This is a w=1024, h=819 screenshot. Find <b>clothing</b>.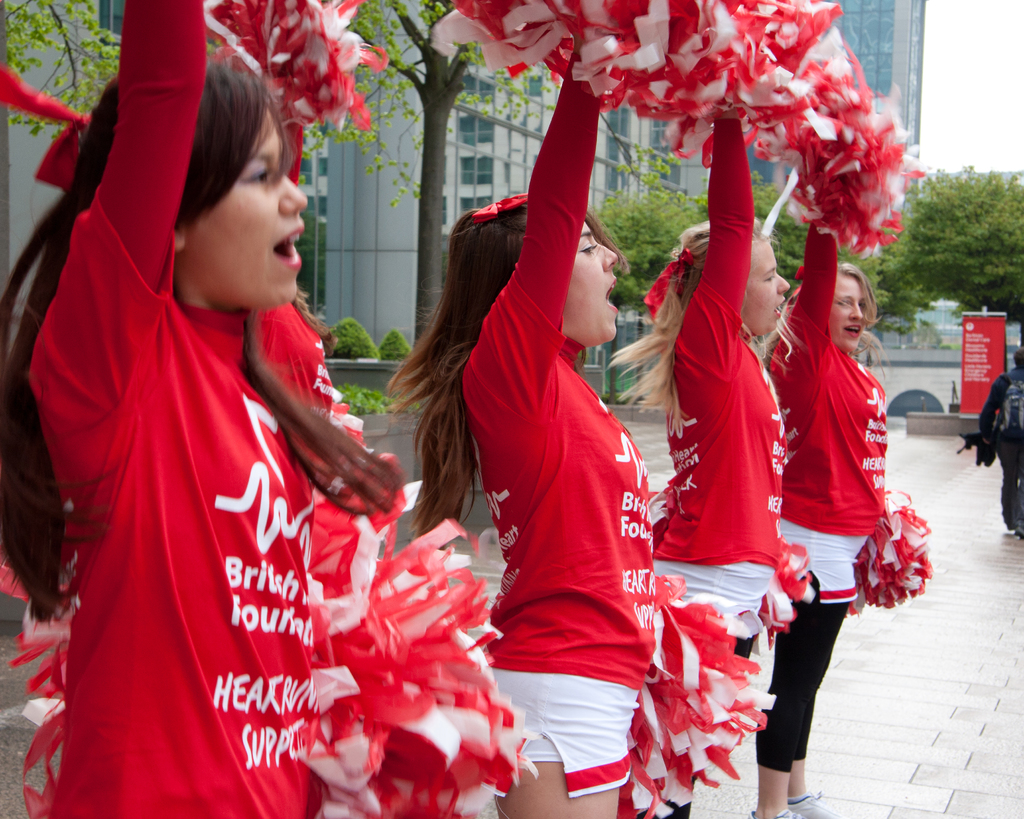
Bounding box: bbox(23, 0, 310, 818).
